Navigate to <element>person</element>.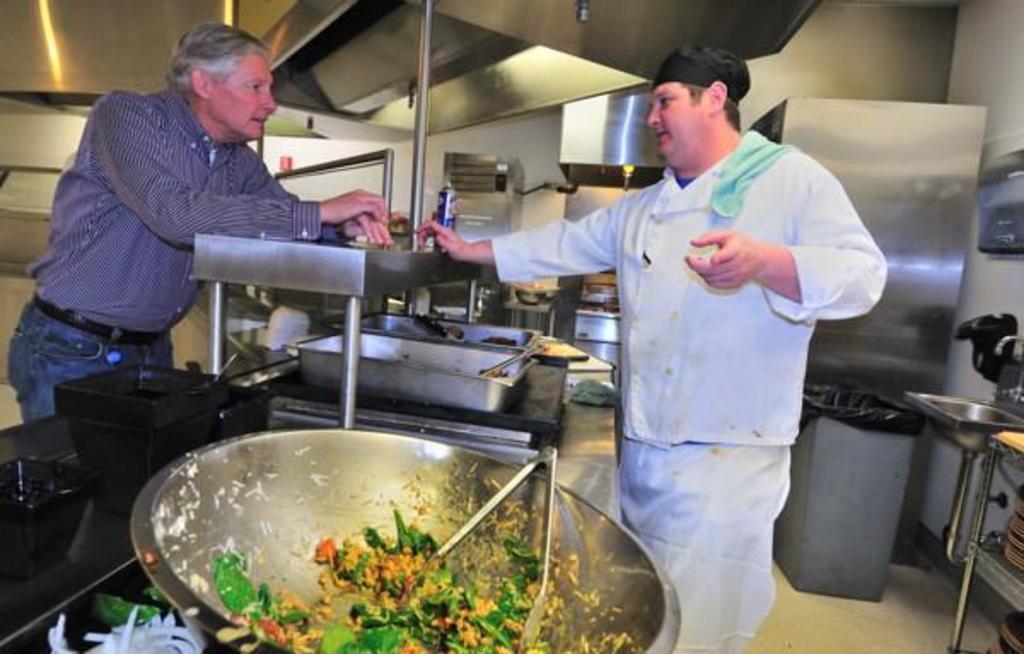
Navigation target: <bbox>415, 46, 887, 652</bbox>.
